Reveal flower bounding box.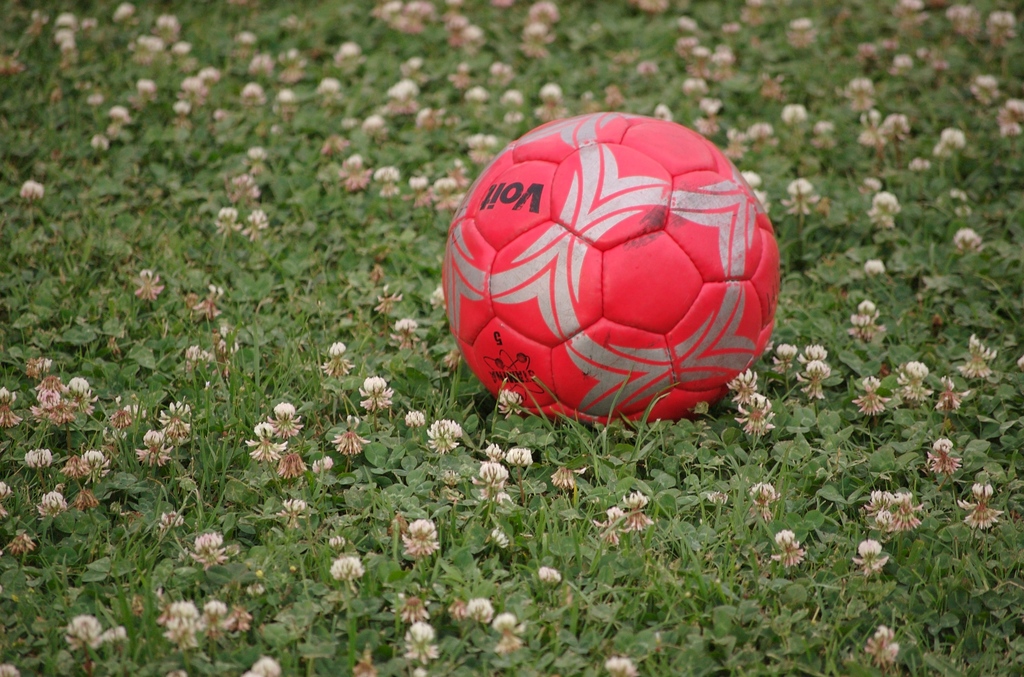
Revealed: <bbox>244, 53, 271, 76</bbox>.
